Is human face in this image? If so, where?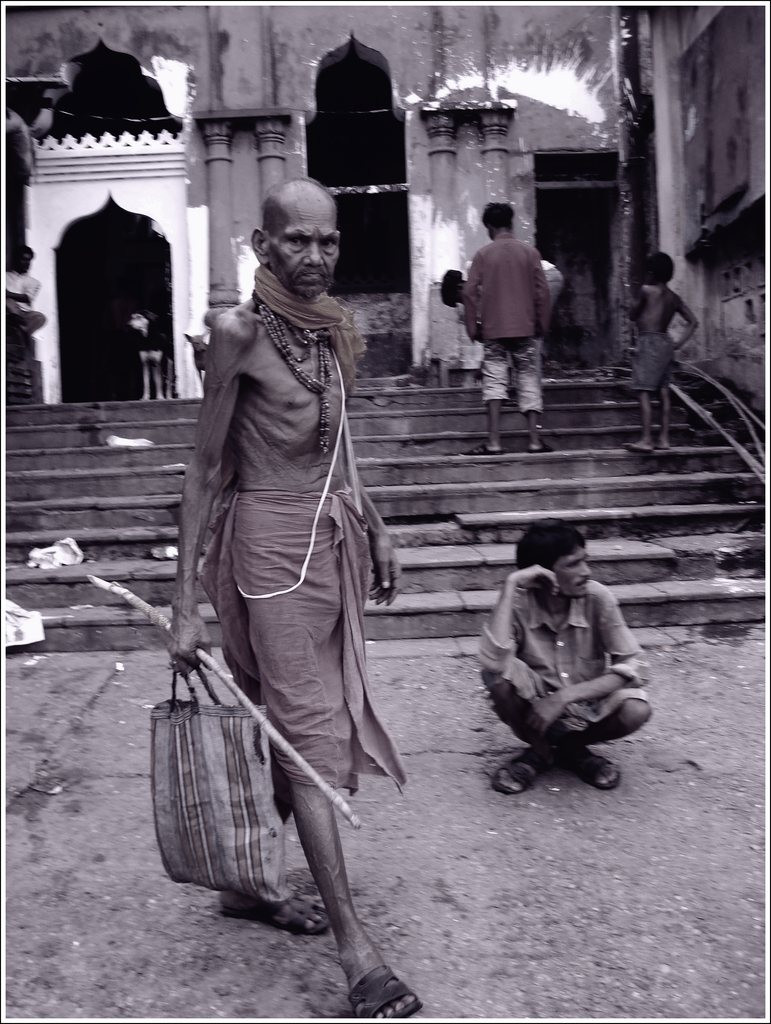
Yes, at <bbox>266, 205, 343, 294</bbox>.
